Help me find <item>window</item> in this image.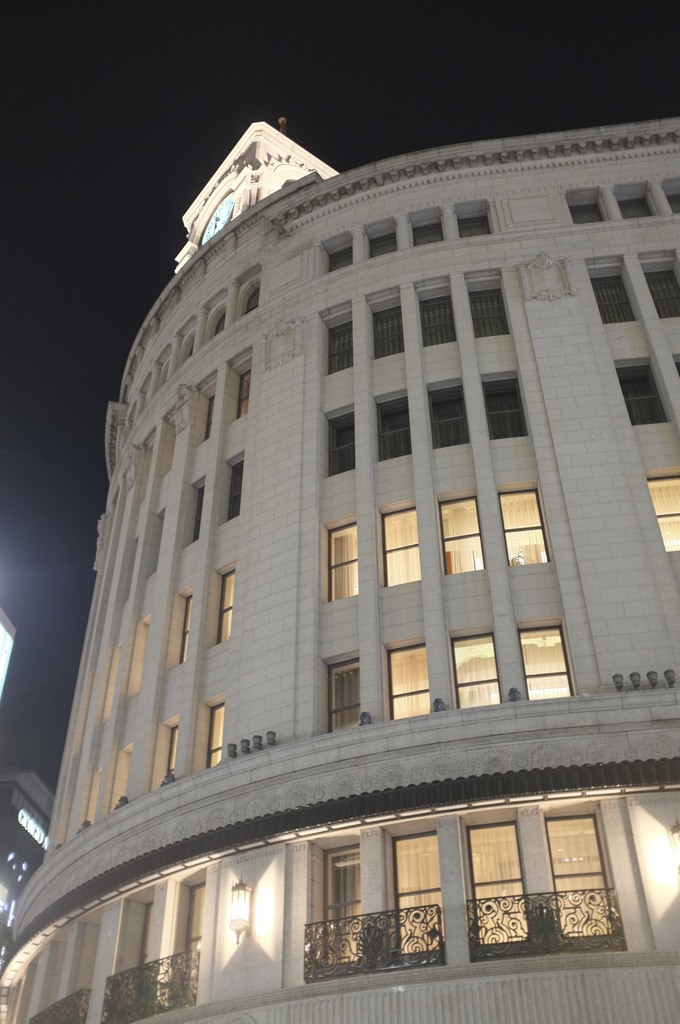
Found it: (387, 641, 432, 726).
